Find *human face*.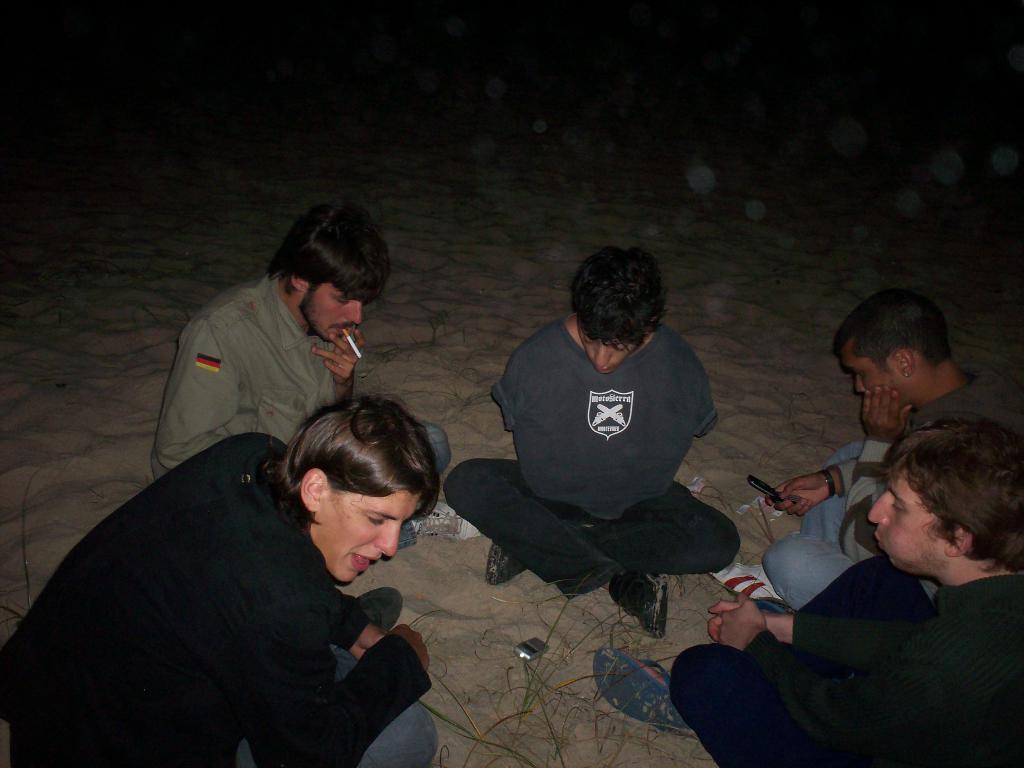
842/346/900/394.
